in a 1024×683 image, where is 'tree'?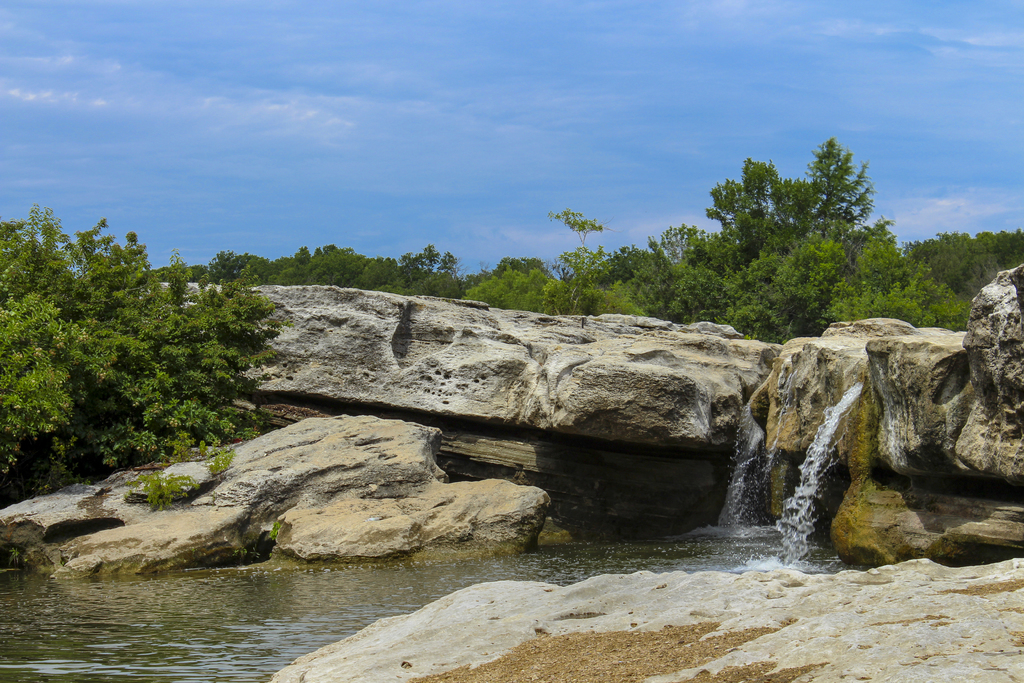
bbox(296, 127, 1023, 356).
